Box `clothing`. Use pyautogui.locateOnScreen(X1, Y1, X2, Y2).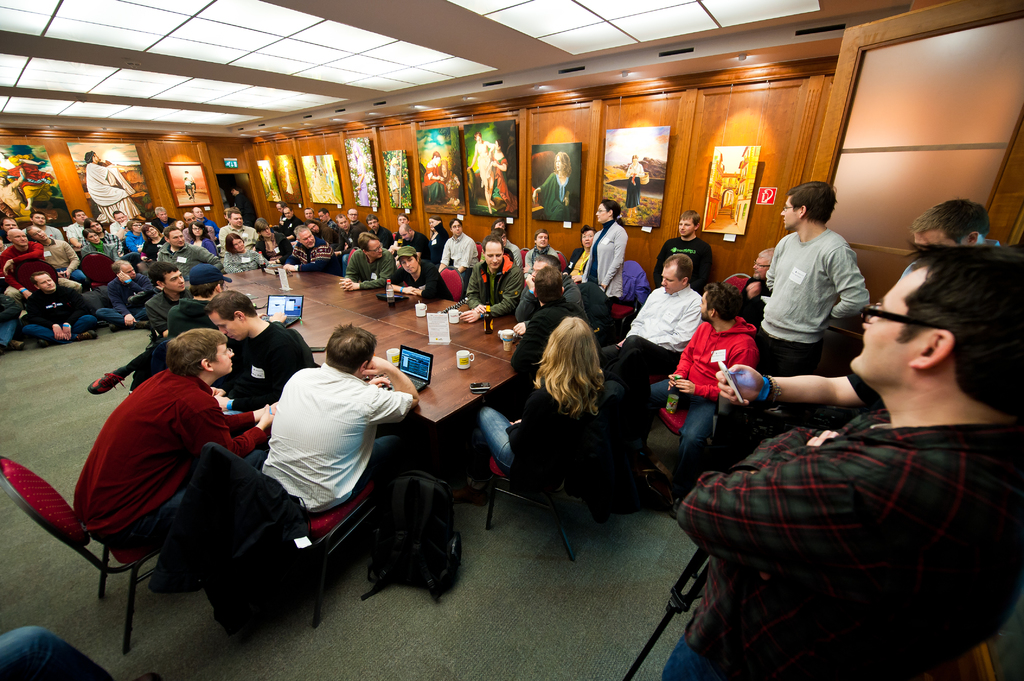
pyautogui.locateOnScreen(158, 243, 225, 281).
